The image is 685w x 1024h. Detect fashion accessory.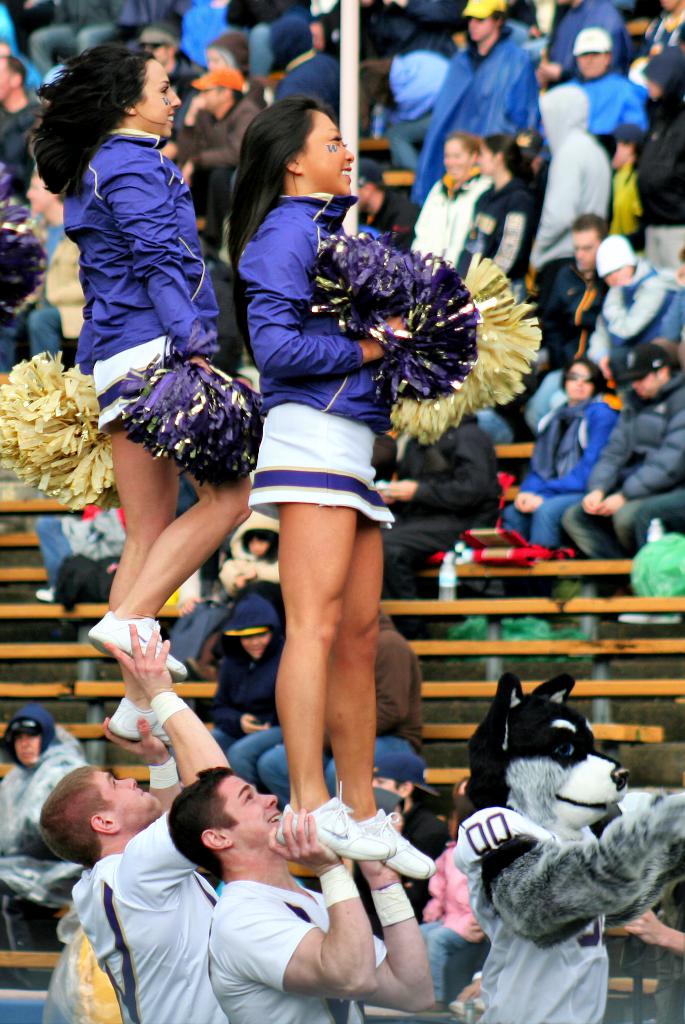
Detection: <region>561, 371, 594, 383</region>.
